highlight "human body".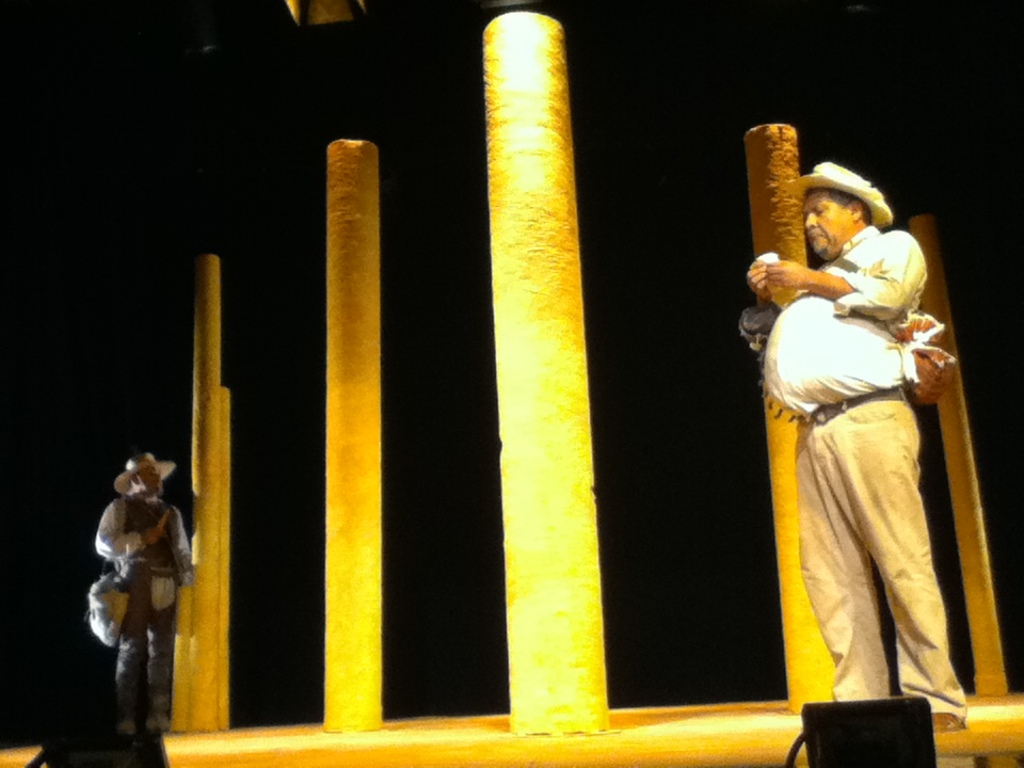
Highlighted region: left=746, top=188, right=971, bottom=736.
